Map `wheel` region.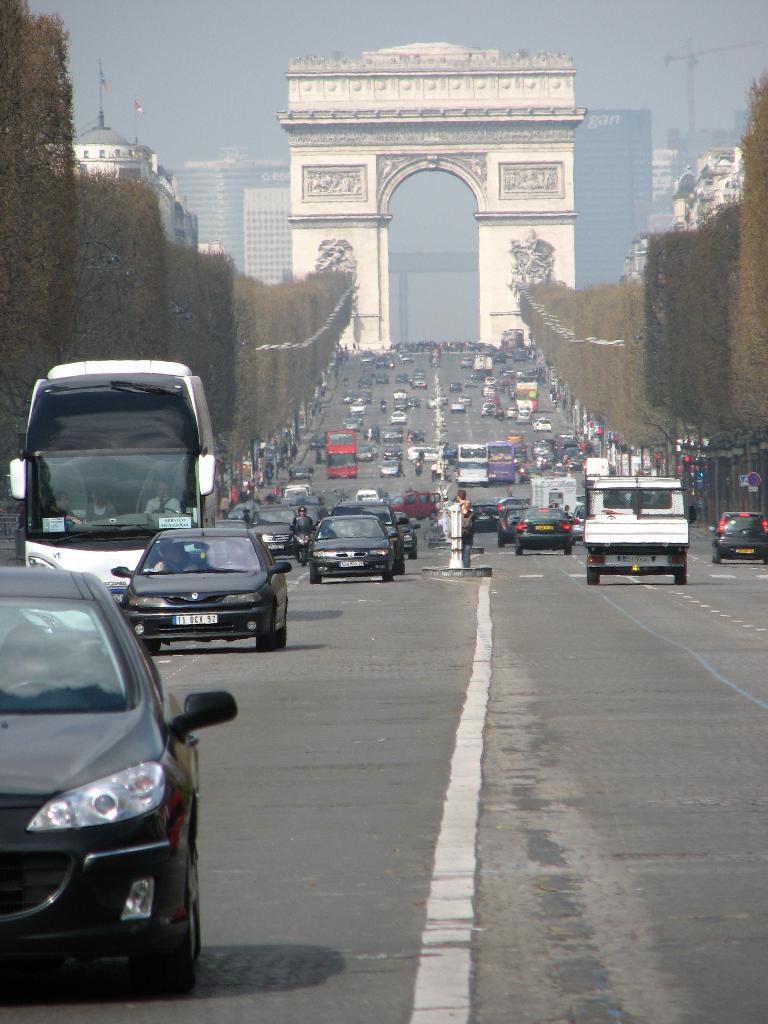
Mapped to Rect(134, 822, 198, 996).
